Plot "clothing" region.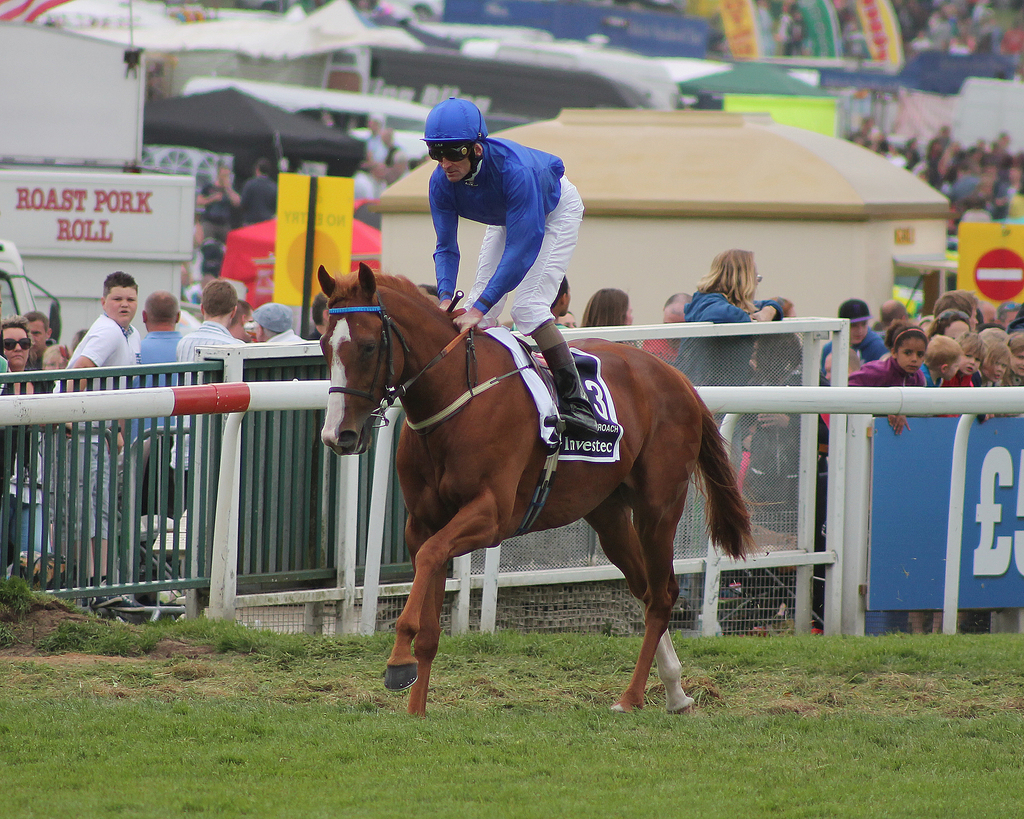
Plotted at (842,356,929,393).
